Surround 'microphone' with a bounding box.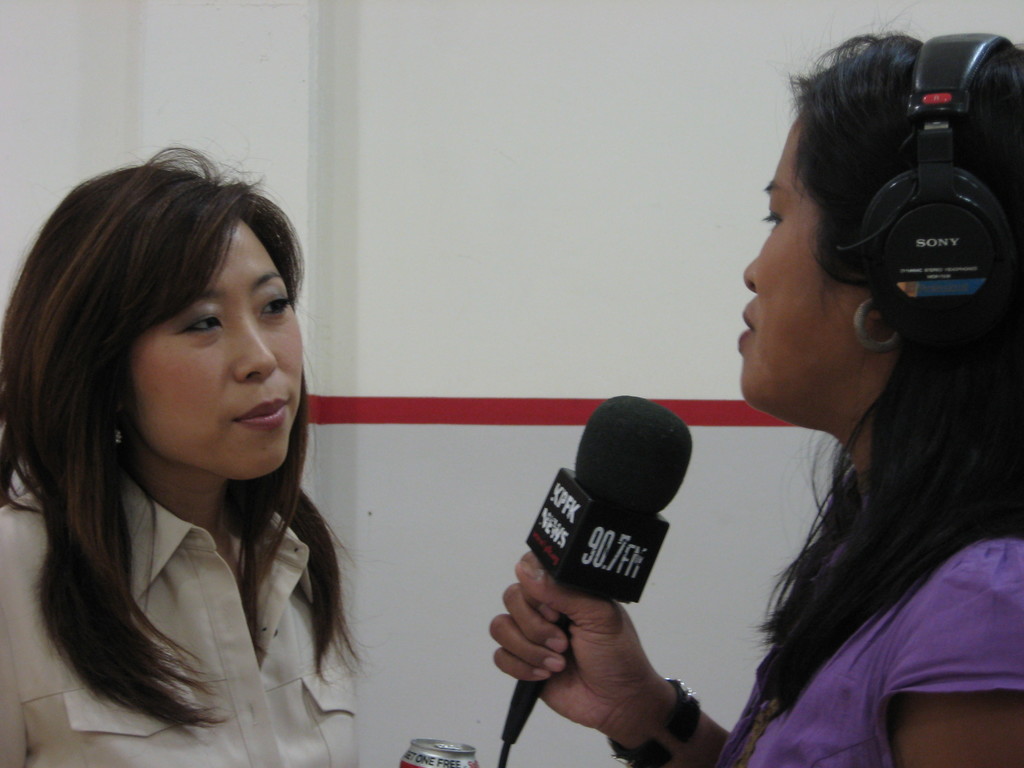
Rect(502, 393, 703, 750).
